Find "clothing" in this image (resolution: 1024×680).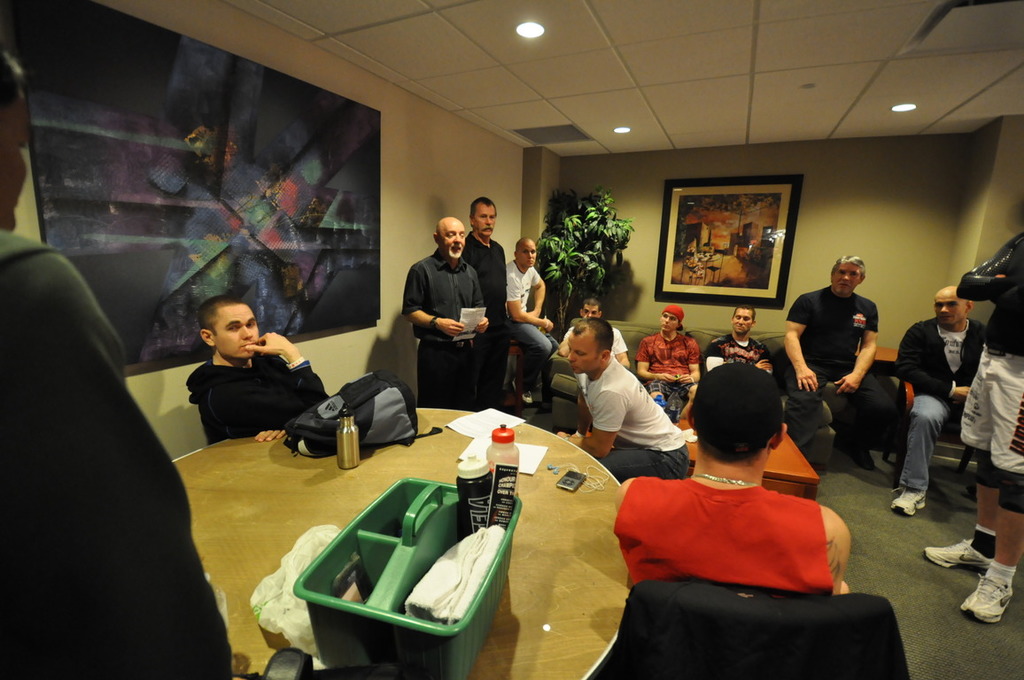
box=[504, 258, 558, 402].
